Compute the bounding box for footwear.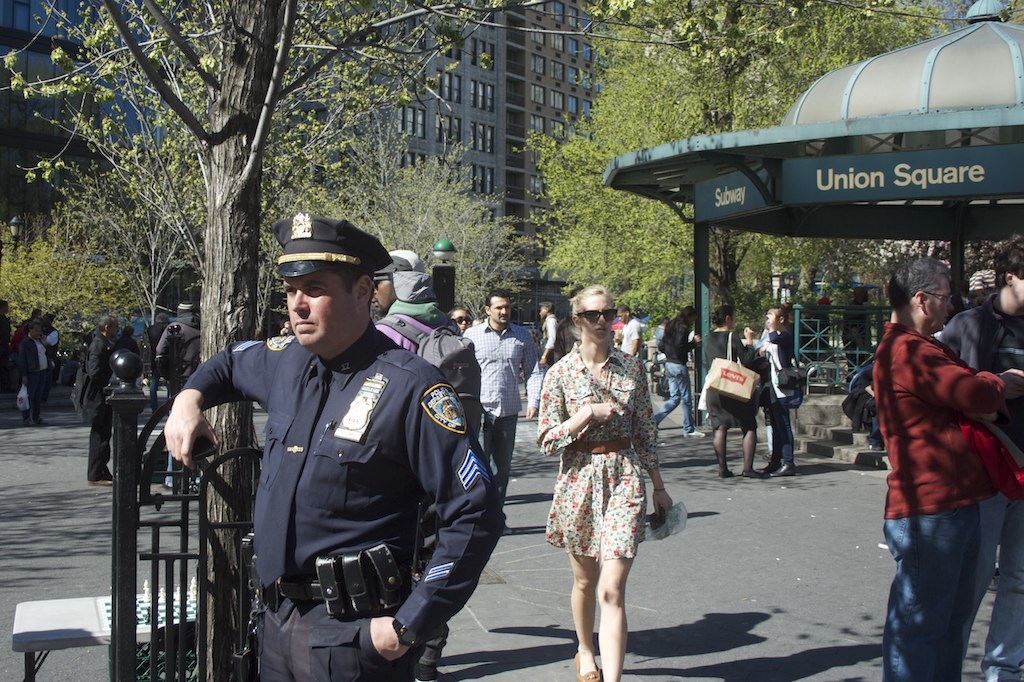
(x1=36, y1=414, x2=48, y2=427).
